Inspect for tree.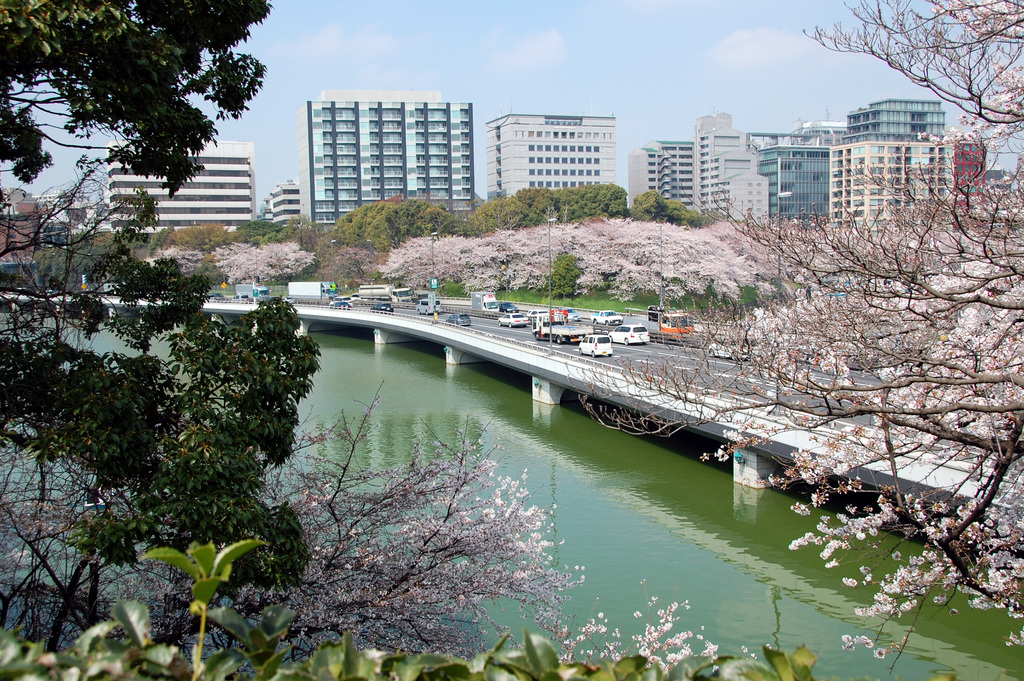
Inspection: select_region(467, 197, 541, 237).
